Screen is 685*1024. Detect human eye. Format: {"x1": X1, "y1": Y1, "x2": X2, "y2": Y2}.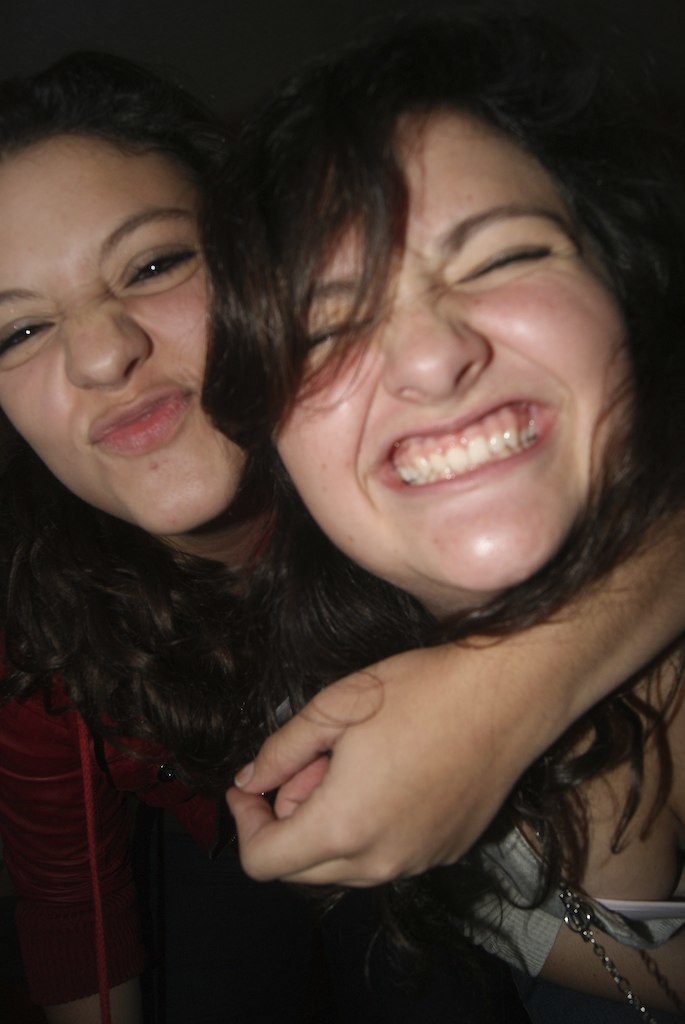
{"x1": 104, "y1": 246, "x2": 198, "y2": 290}.
